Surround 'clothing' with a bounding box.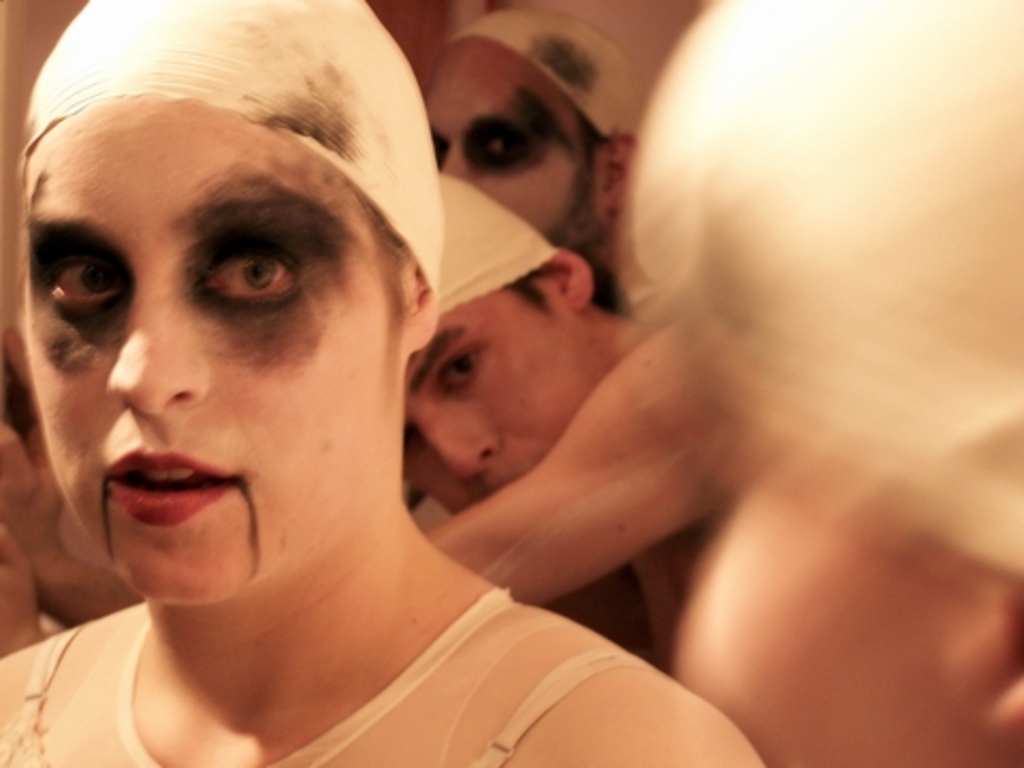
box(0, 585, 614, 766).
